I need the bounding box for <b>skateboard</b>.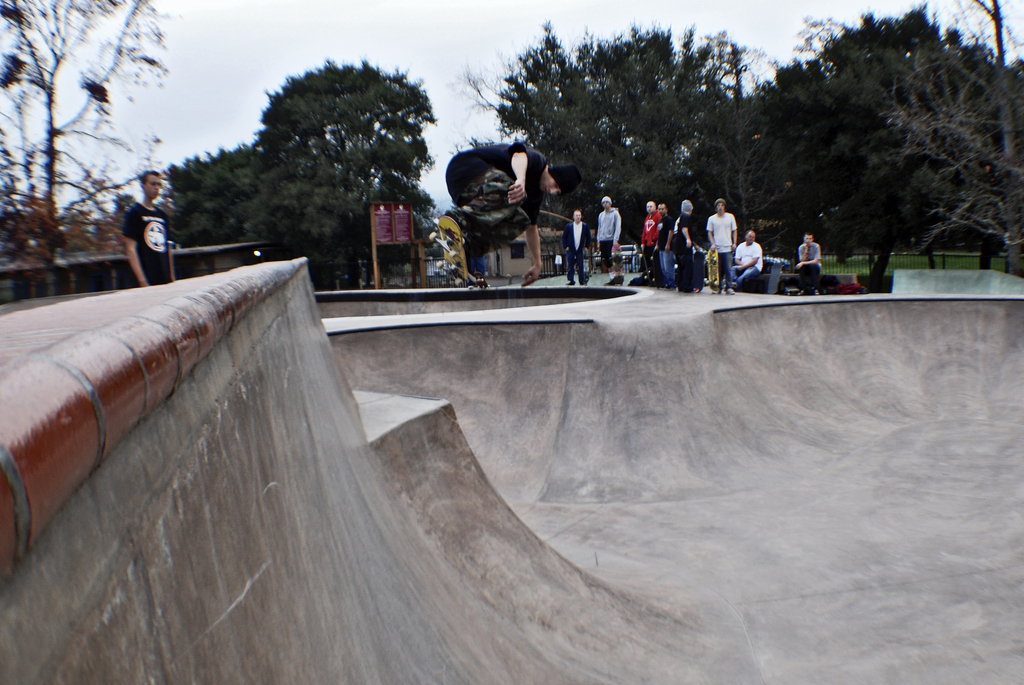
Here it is: 430, 214, 468, 286.
